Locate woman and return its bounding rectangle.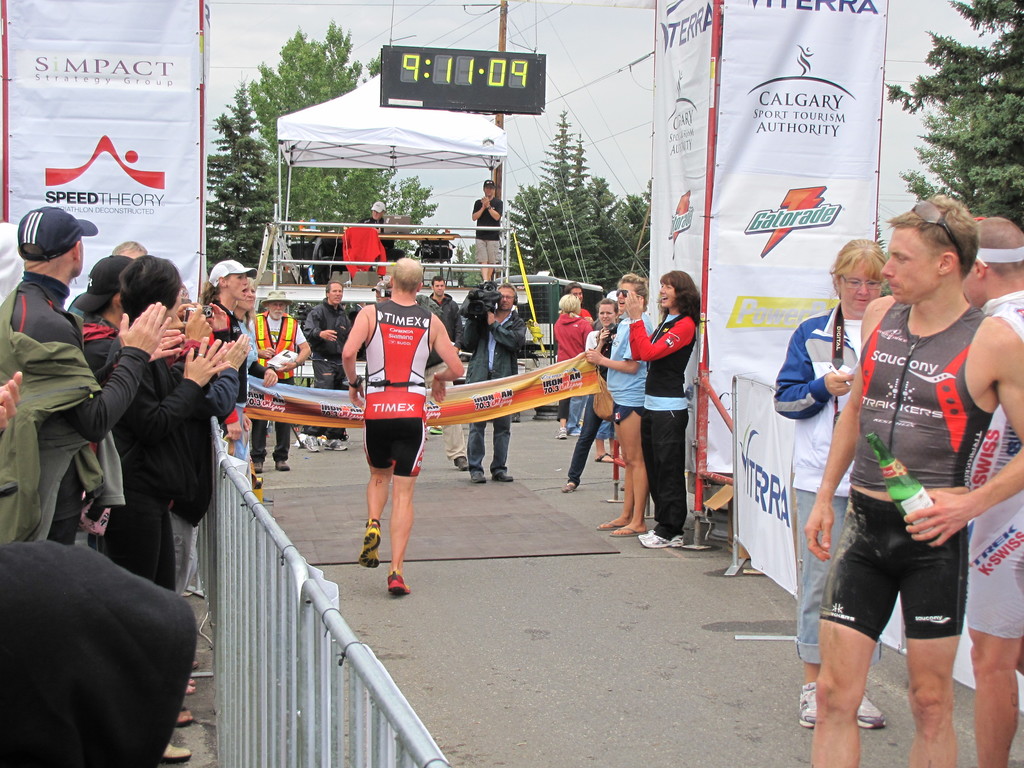
{"left": 201, "top": 257, "right": 257, "bottom": 447}.
